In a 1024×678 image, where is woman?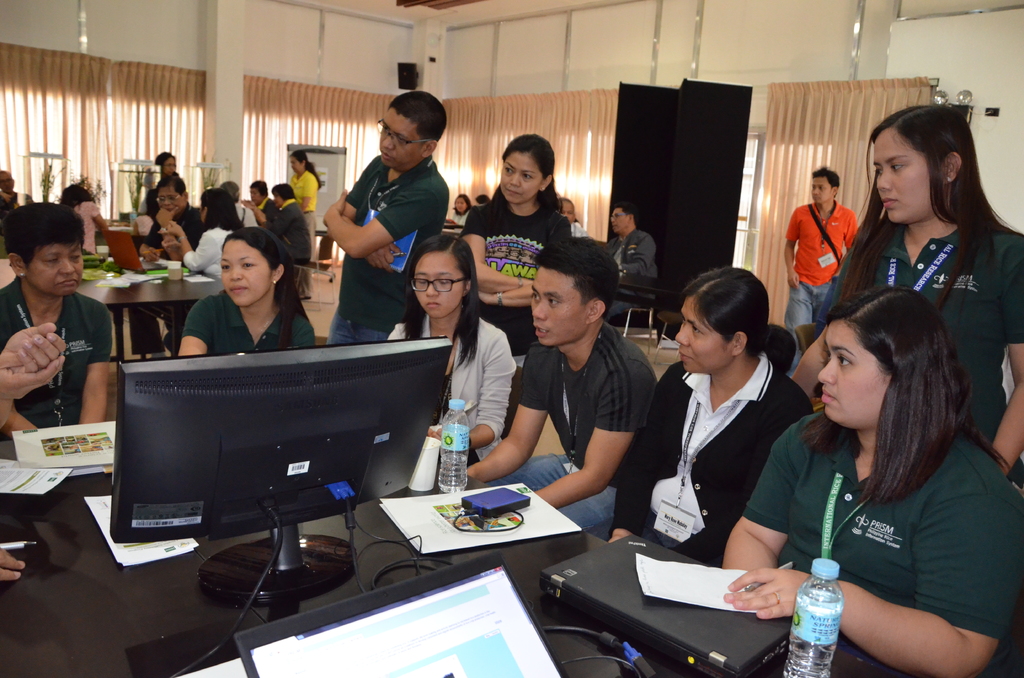
(175,225,314,356).
